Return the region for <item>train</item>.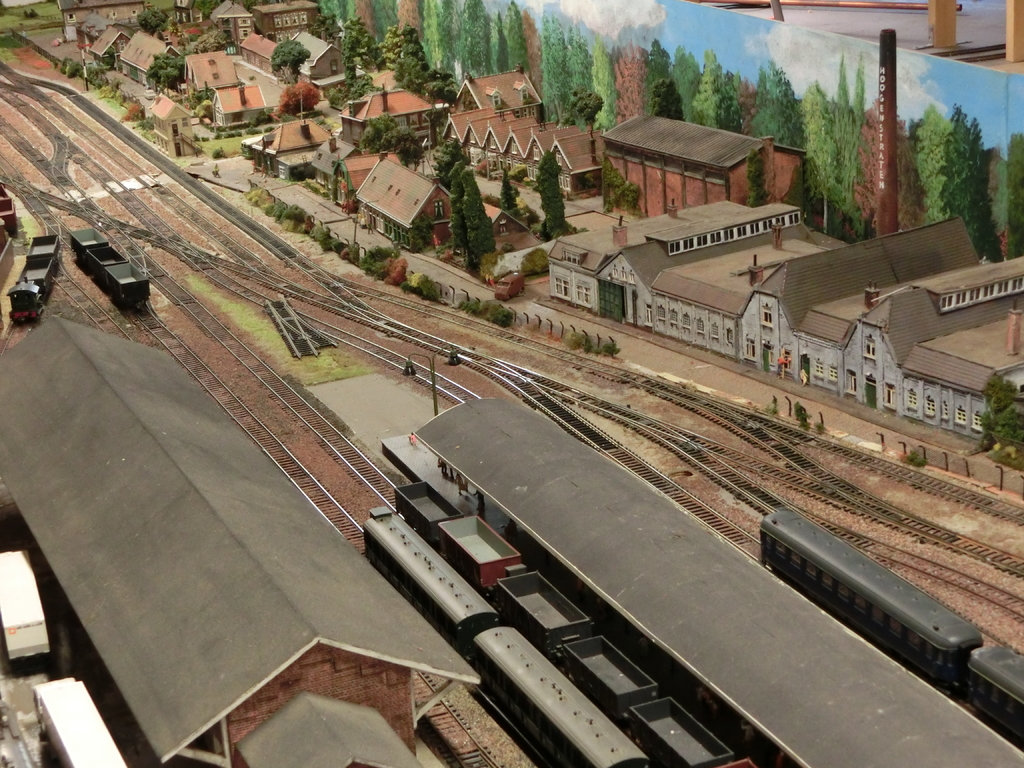
detection(364, 506, 650, 767).
